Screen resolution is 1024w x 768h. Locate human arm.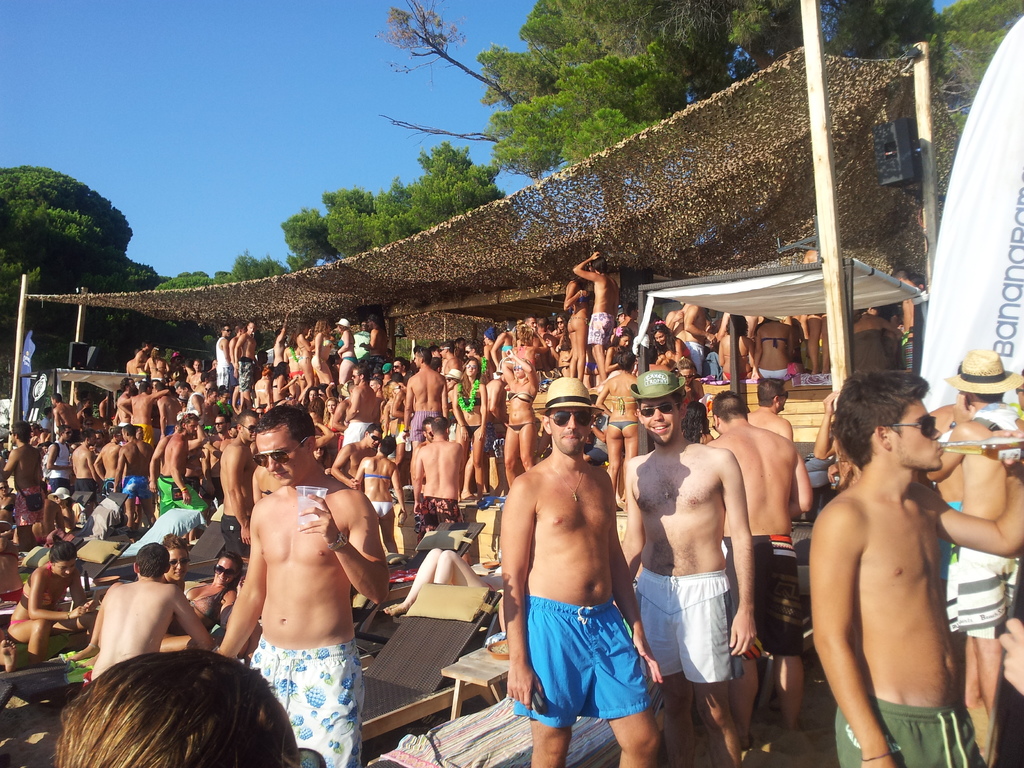
<box>715,308,728,341</box>.
